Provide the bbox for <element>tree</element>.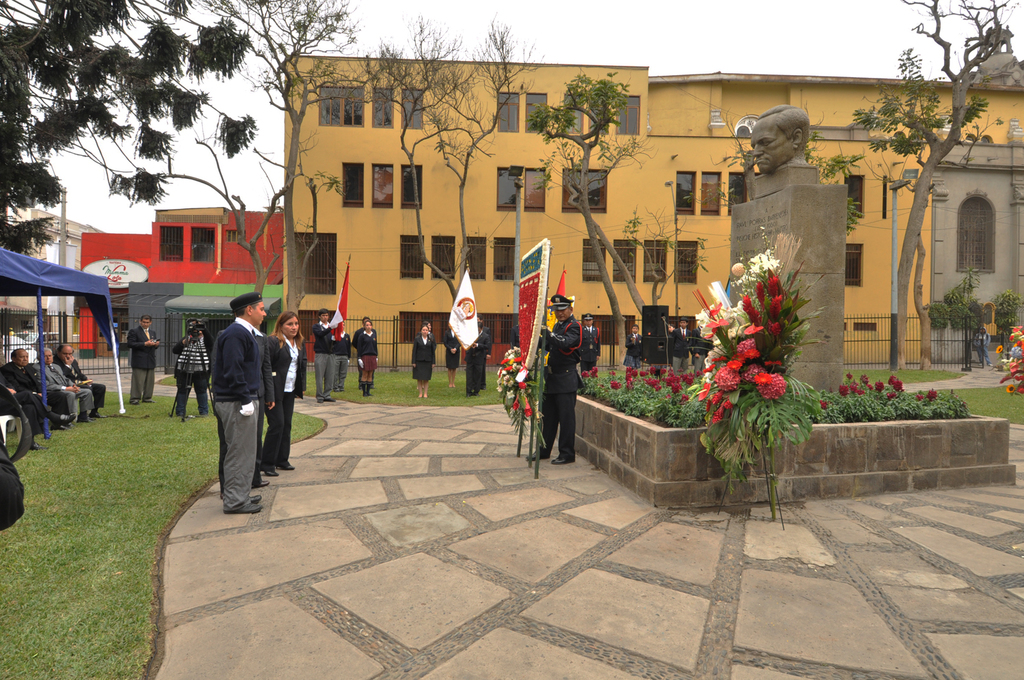
bbox(727, 123, 864, 180).
